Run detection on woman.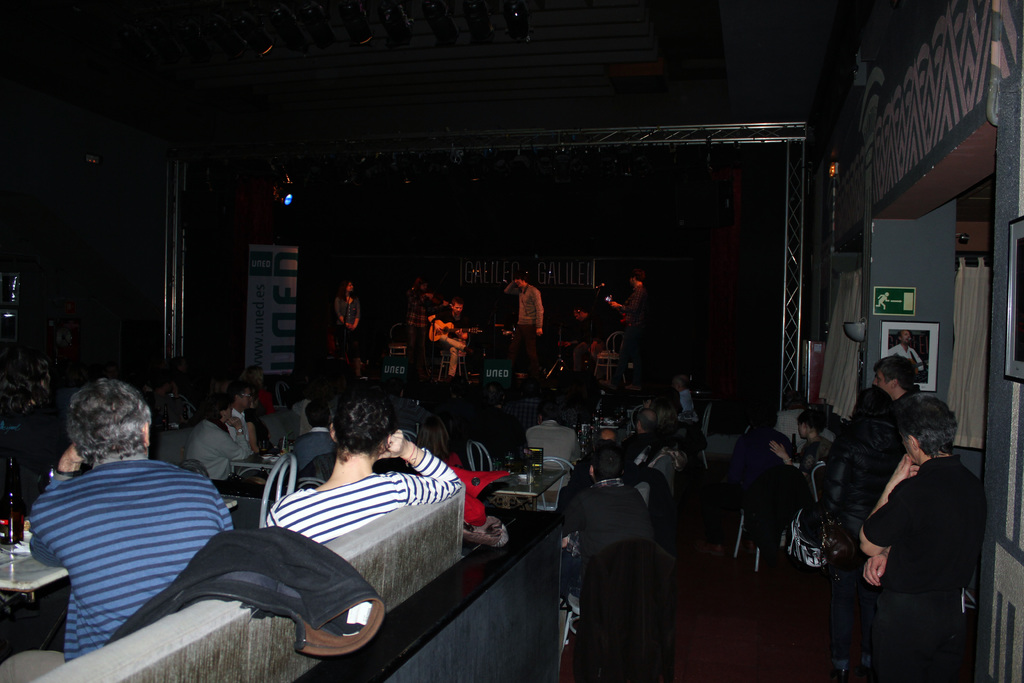
Result: 819 387 910 682.
